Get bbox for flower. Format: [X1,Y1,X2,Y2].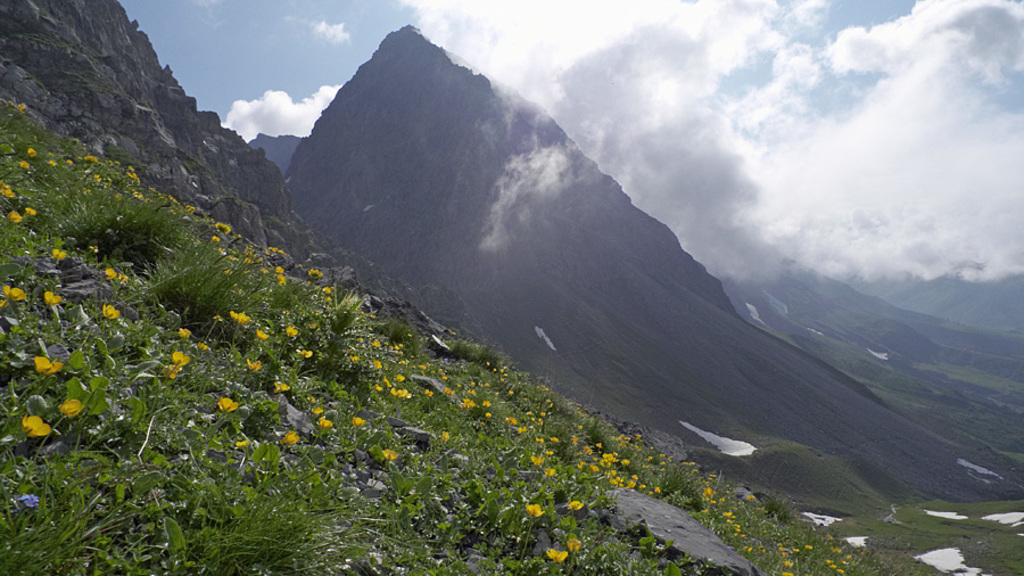
[547,445,555,453].
